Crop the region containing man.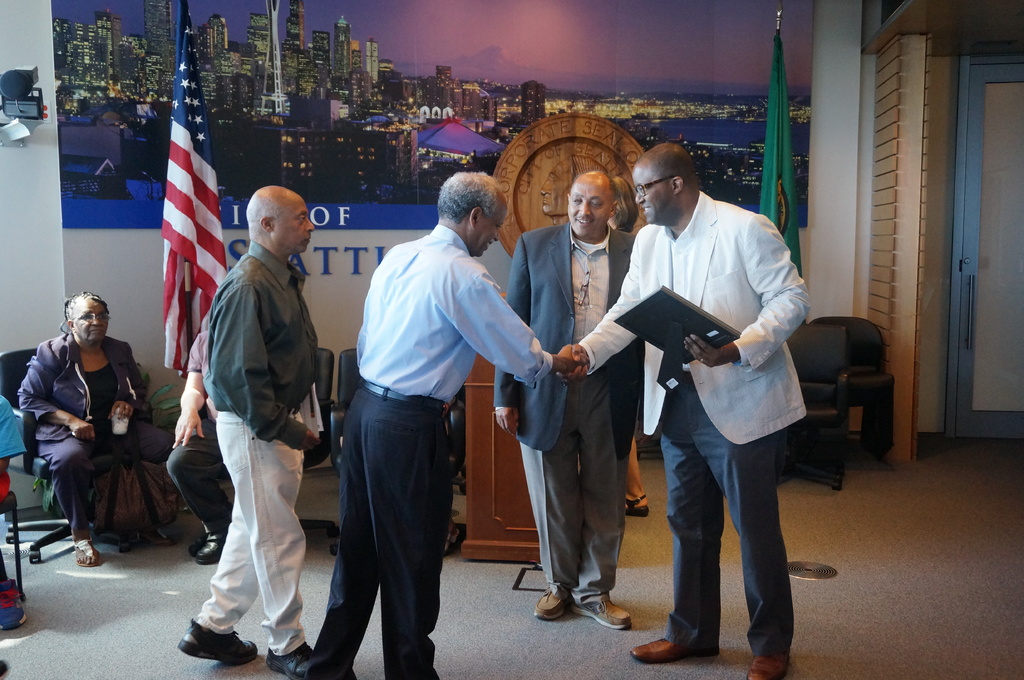
Crop region: locate(179, 187, 333, 679).
